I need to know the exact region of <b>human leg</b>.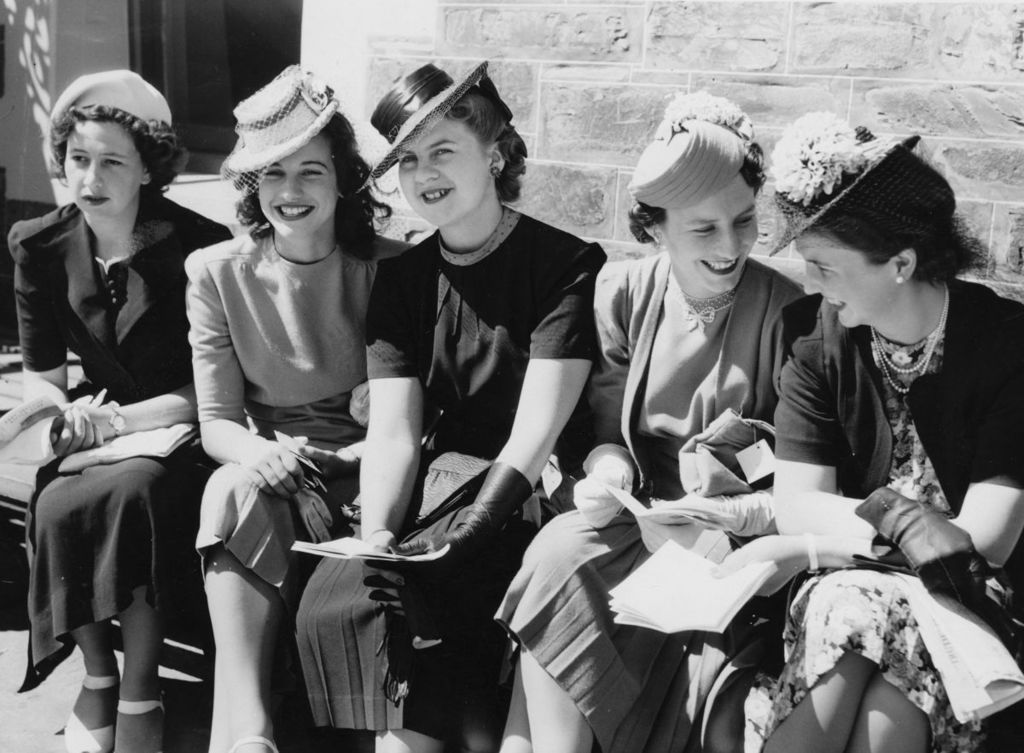
Region: <bbox>761, 659, 919, 752</bbox>.
